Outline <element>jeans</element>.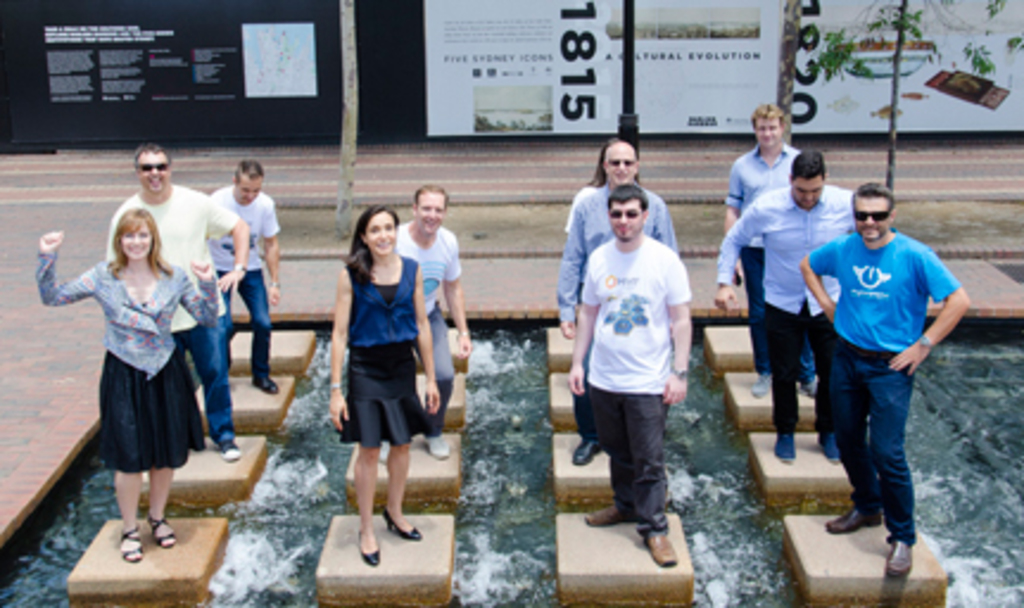
Outline: x1=176, y1=318, x2=235, y2=444.
